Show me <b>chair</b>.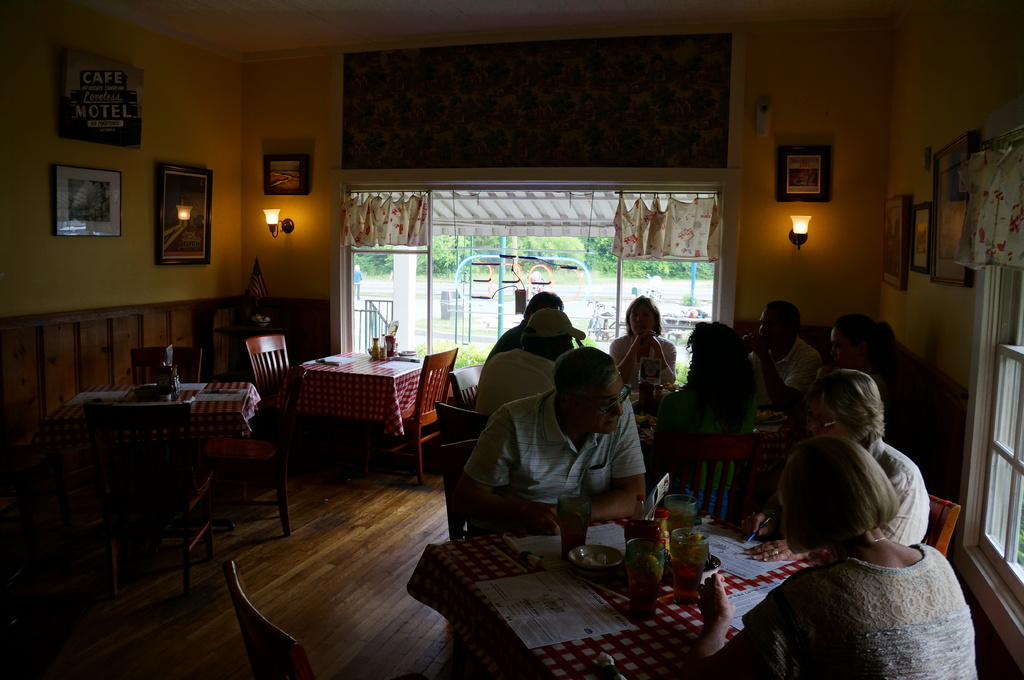
<b>chair</b> is here: [x1=241, y1=333, x2=334, y2=459].
